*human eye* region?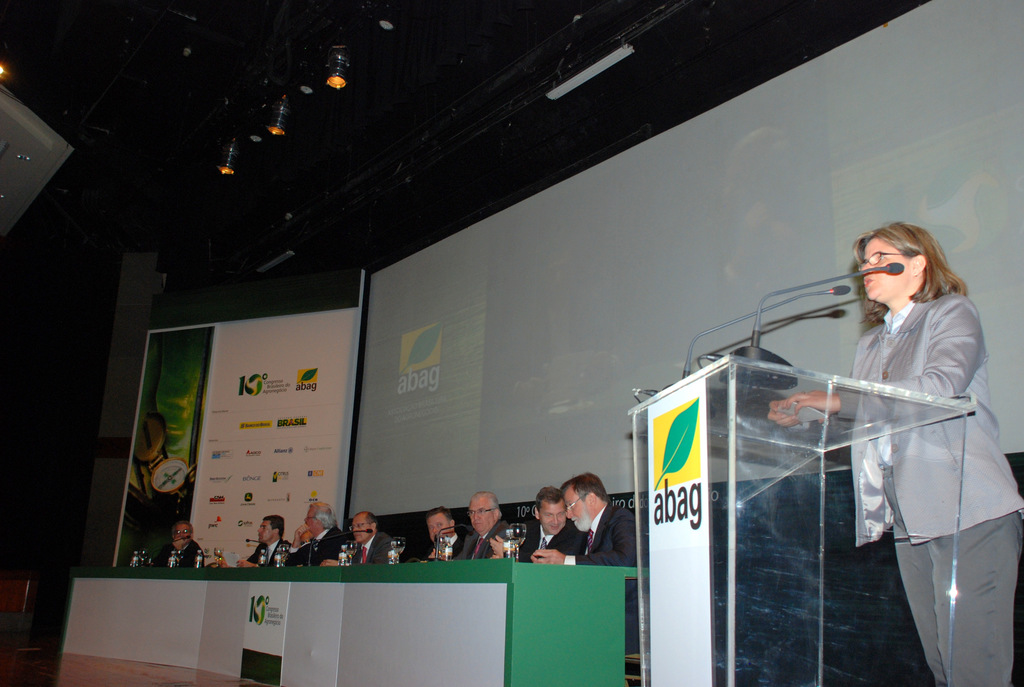
357/522/364/529
